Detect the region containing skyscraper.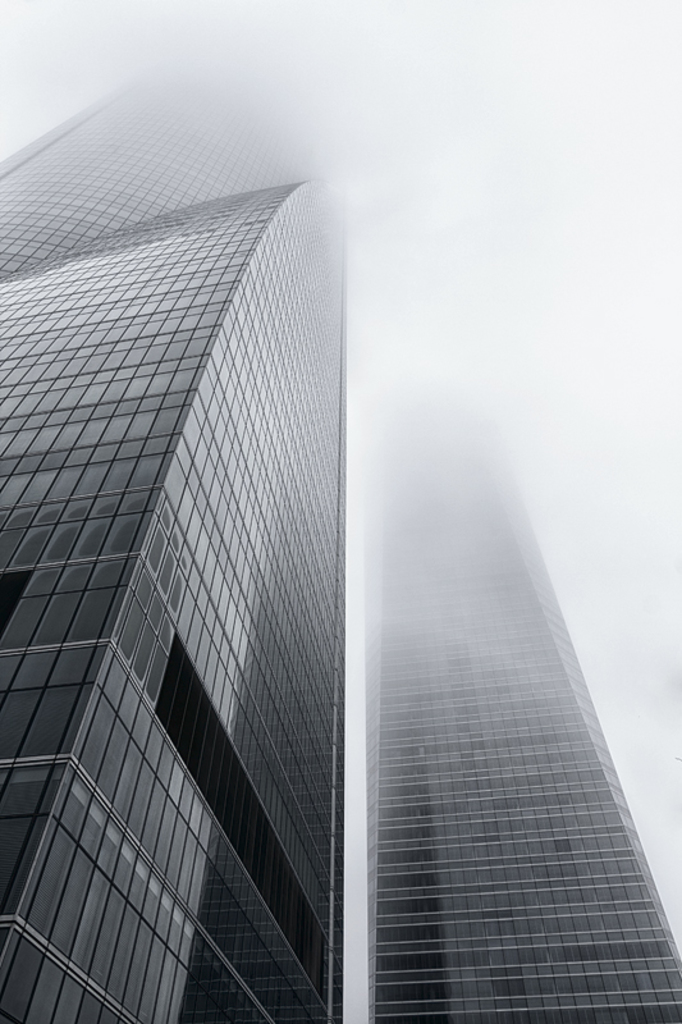
select_region(0, 54, 351, 1023).
